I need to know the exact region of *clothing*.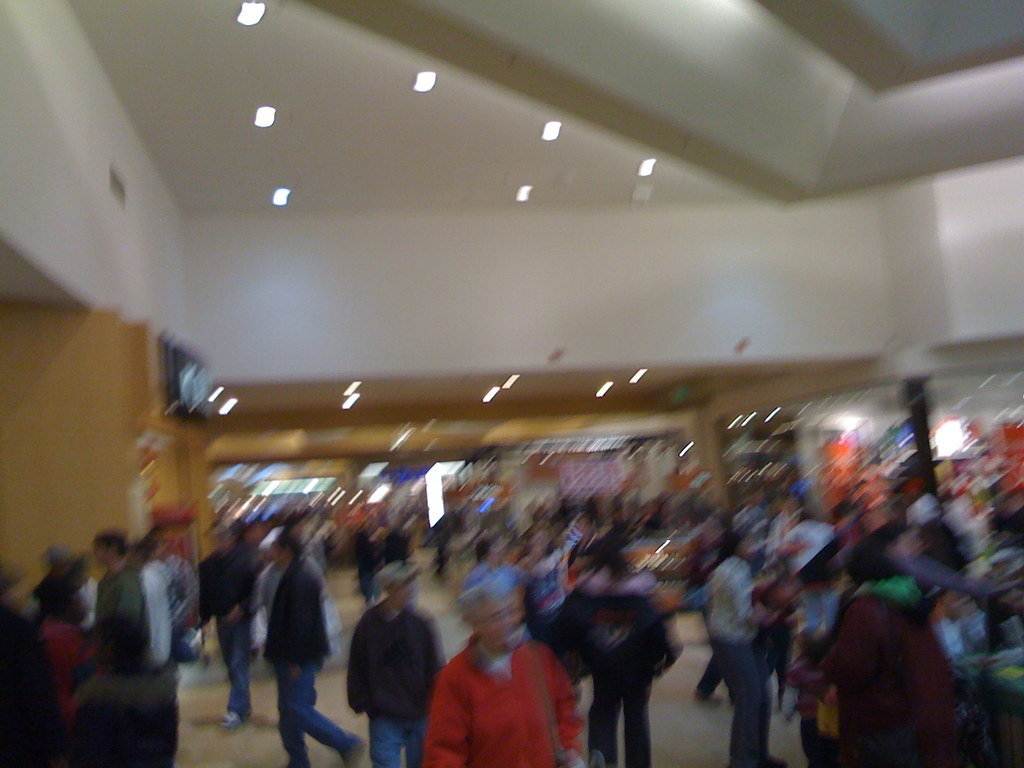
Region: [x1=416, y1=624, x2=573, y2=762].
